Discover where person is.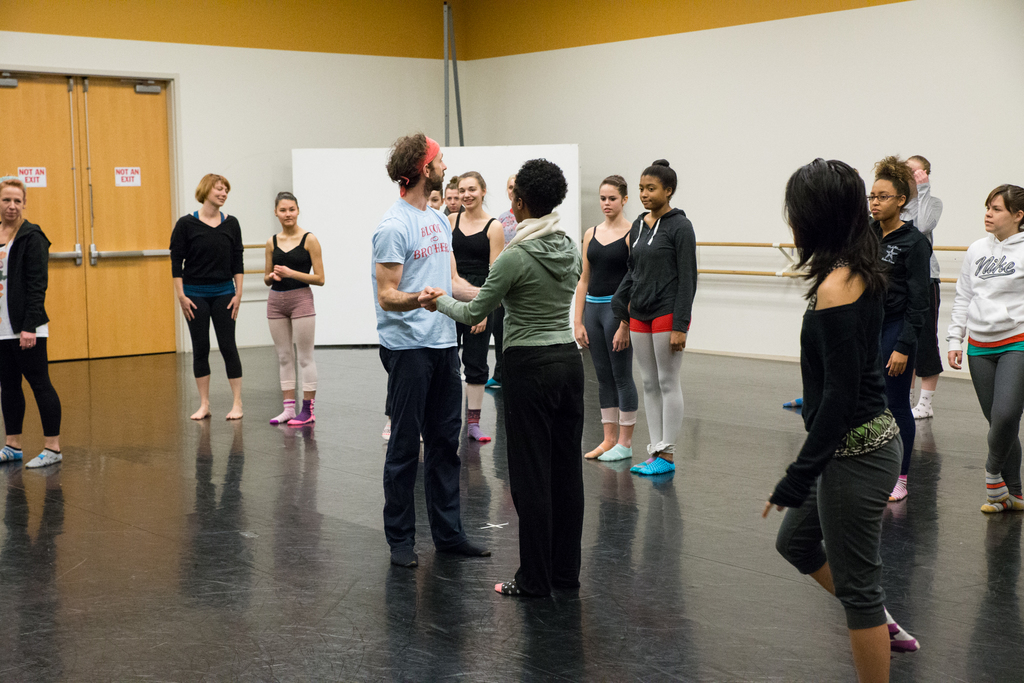
Discovered at bbox=[385, 122, 491, 569].
